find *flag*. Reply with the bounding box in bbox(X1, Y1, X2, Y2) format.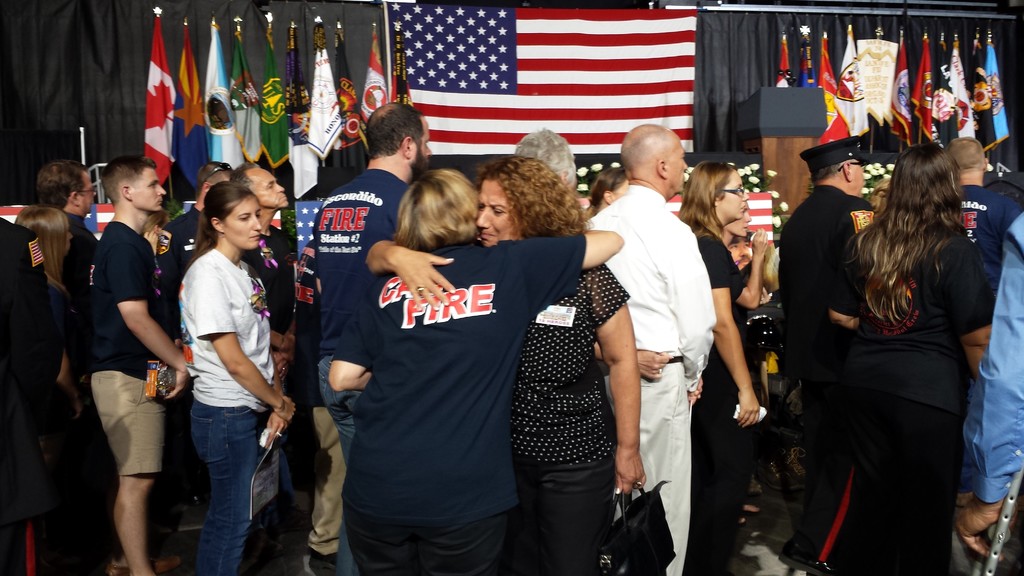
bbox(289, 20, 318, 199).
